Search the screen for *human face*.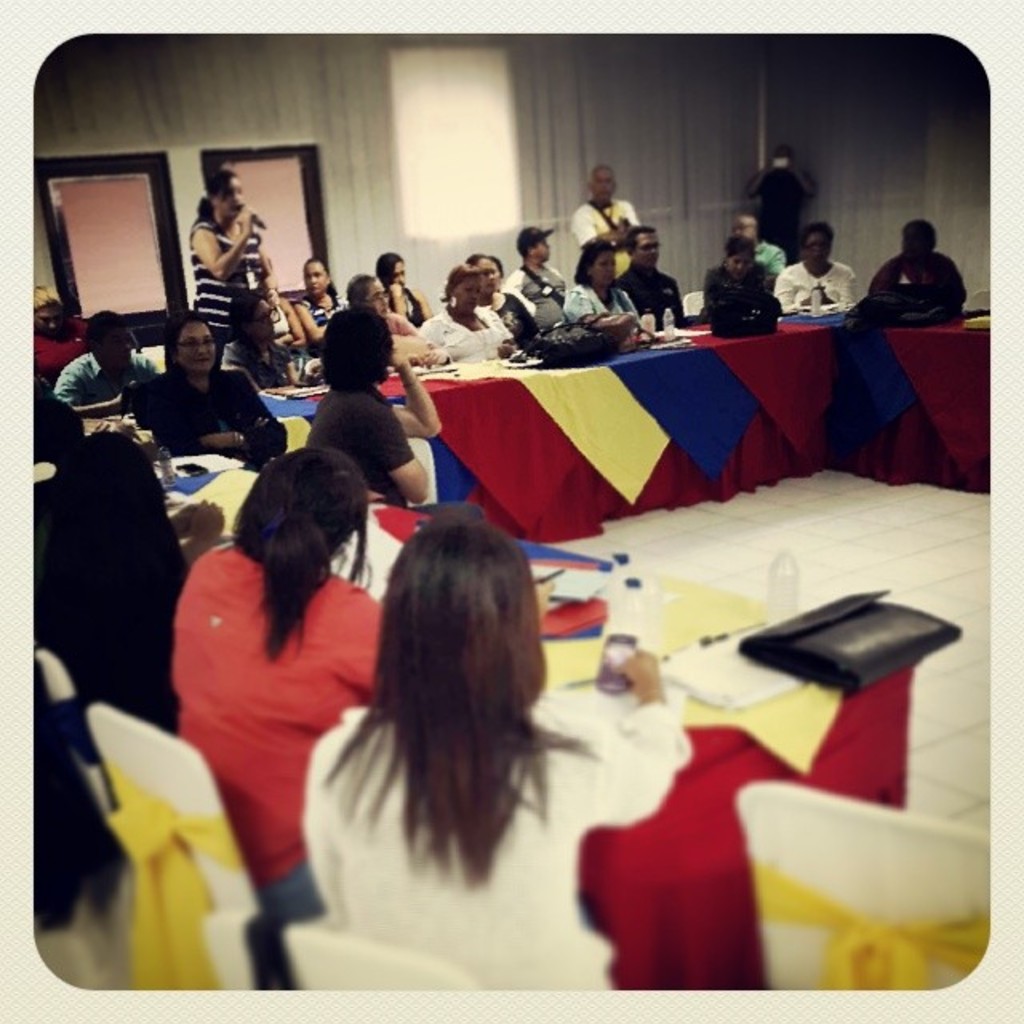
Found at 592/253/618/283.
